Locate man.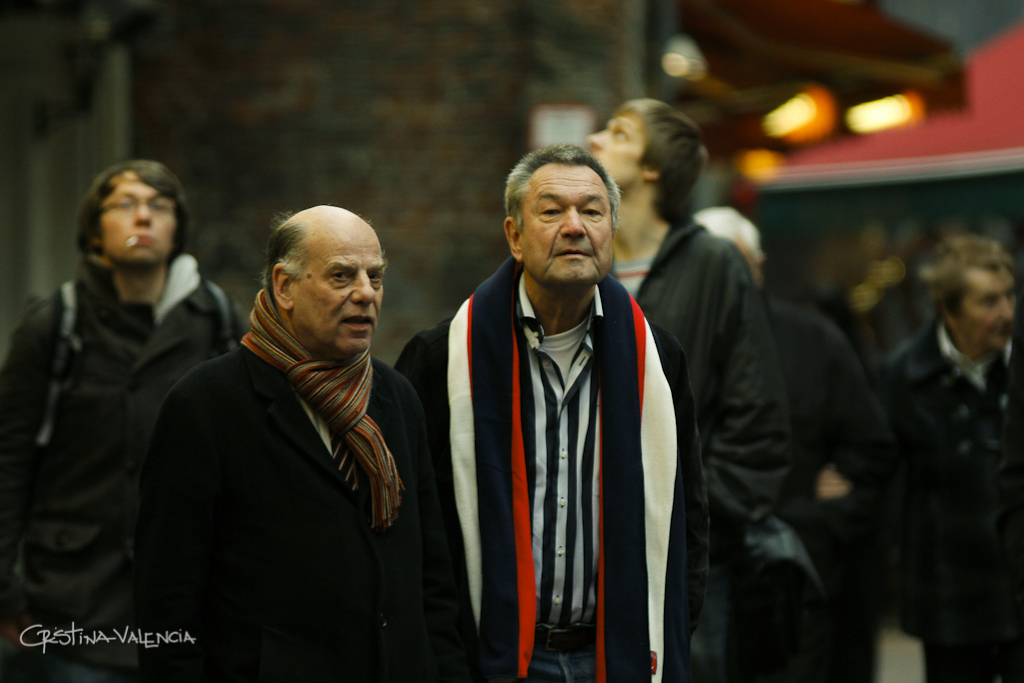
Bounding box: {"x1": 876, "y1": 237, "x2": 1023, "y2": 682}.
